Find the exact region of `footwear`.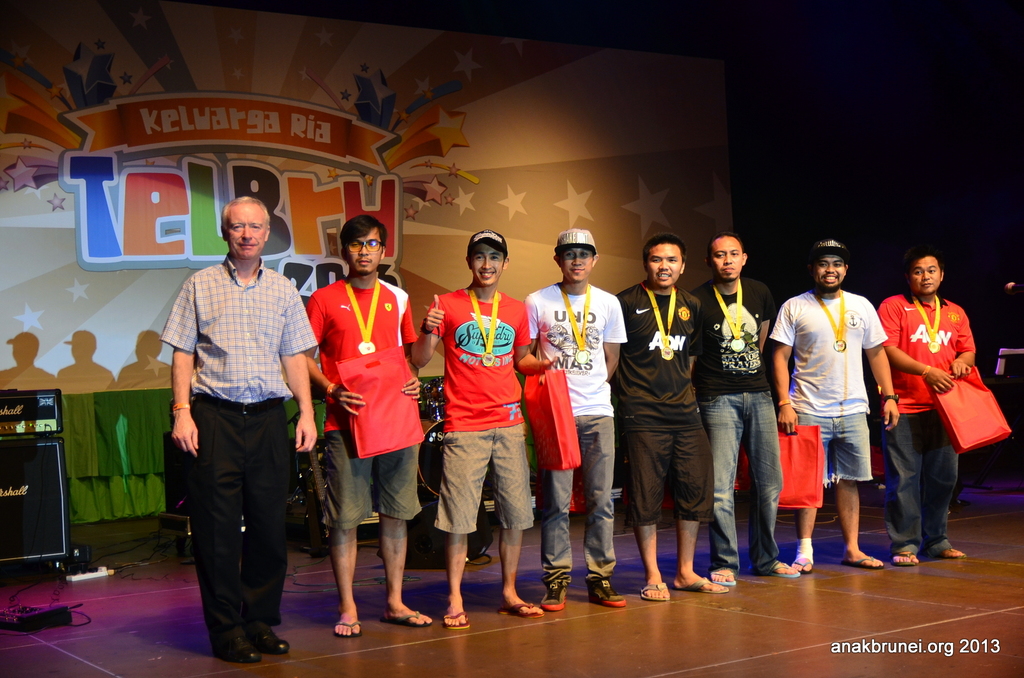
Exact region: region(758, 560, 798, 578).
